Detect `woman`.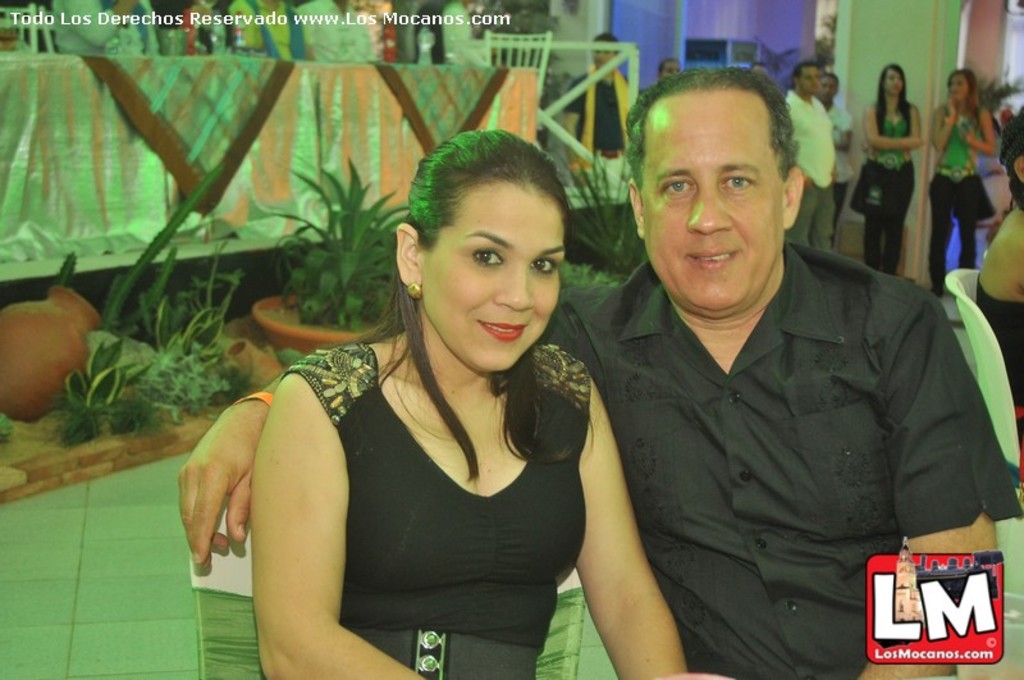
Detected at crop(198, 140, 669, 674).
